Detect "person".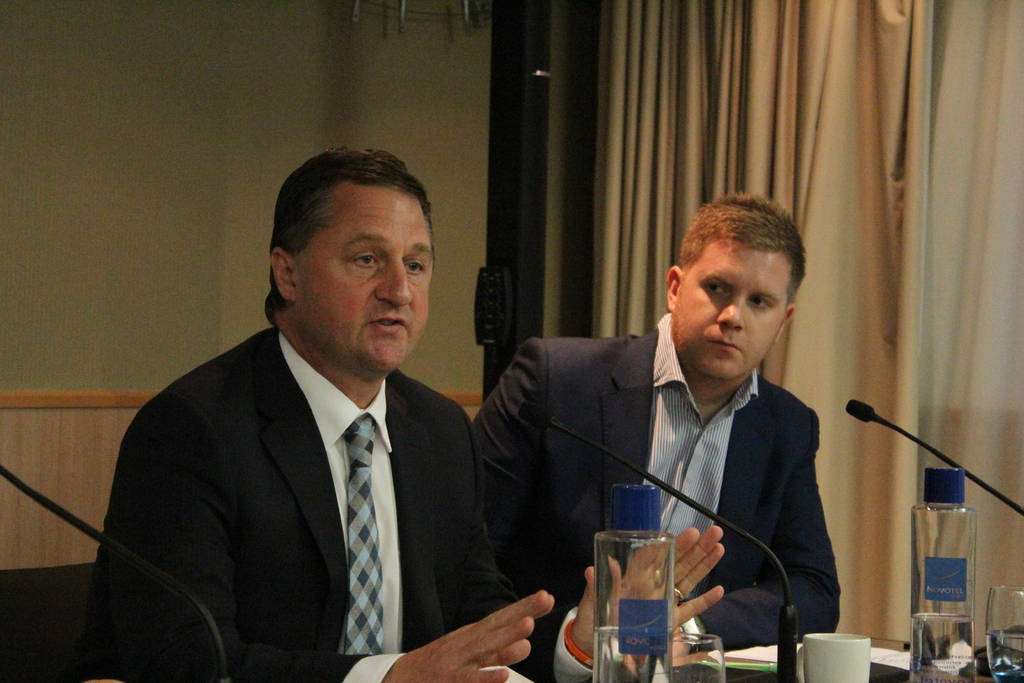
Detected at 524 188 865 664.
